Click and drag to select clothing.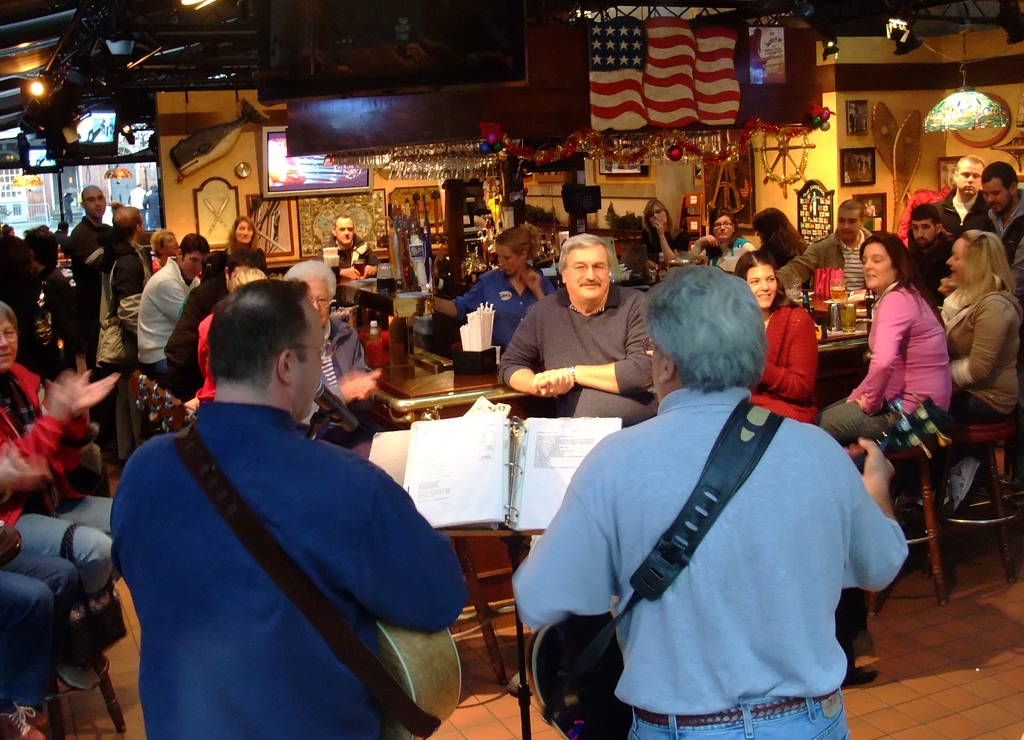
Selection: <box>973,195,1023,275</box>.
